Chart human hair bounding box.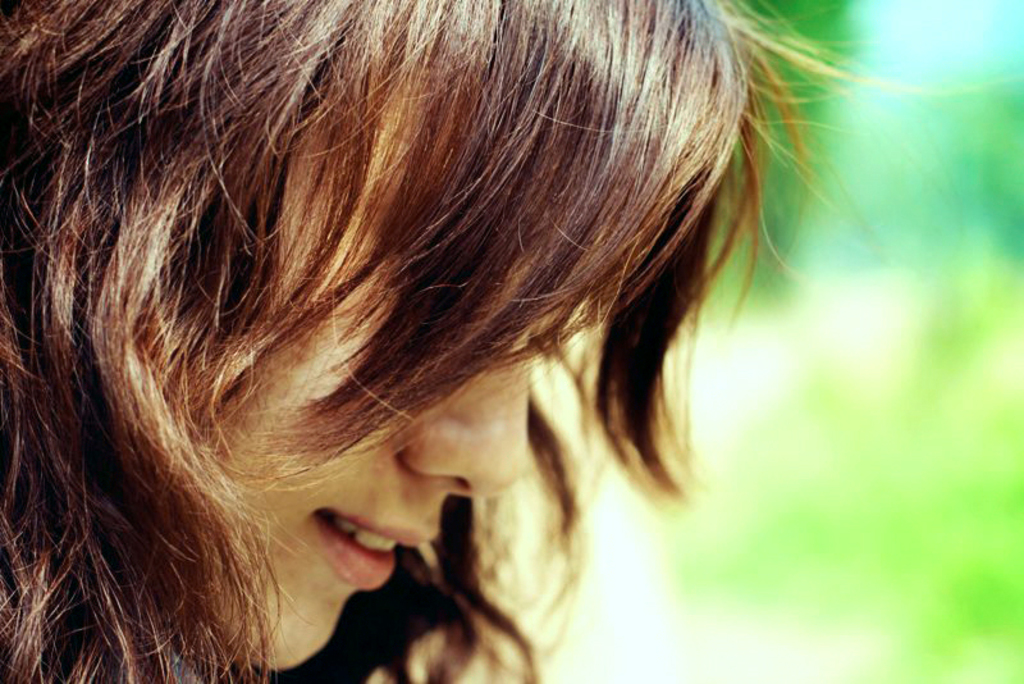
Charted: (29,0,849,683).
